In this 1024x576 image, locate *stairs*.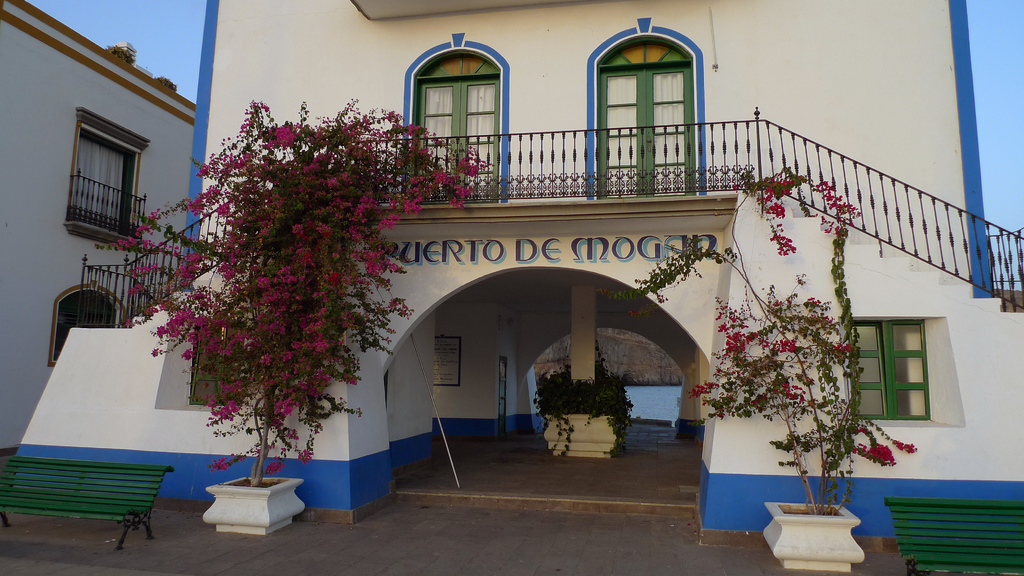
Bounding box: crop(779, 206, 1023, 318).
